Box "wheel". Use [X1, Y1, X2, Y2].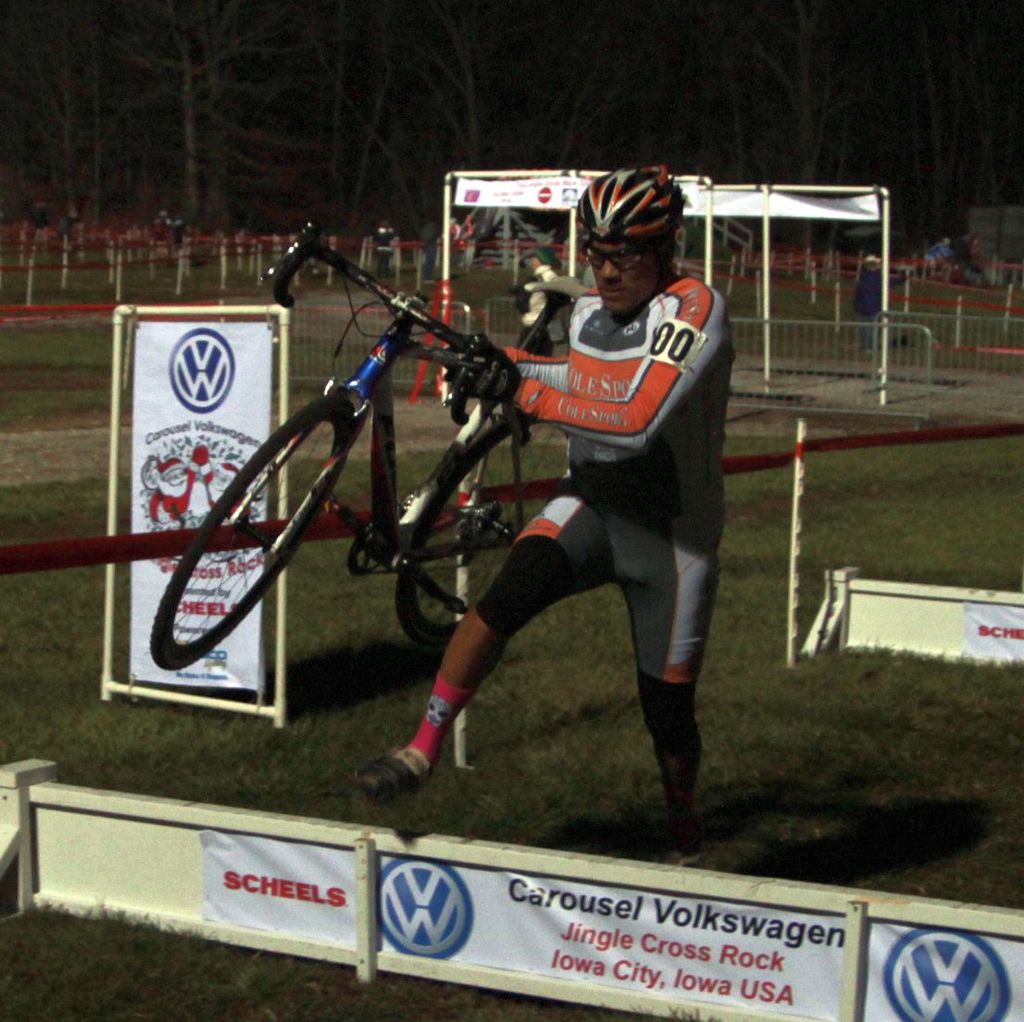
[143, 405, 302, 720].
